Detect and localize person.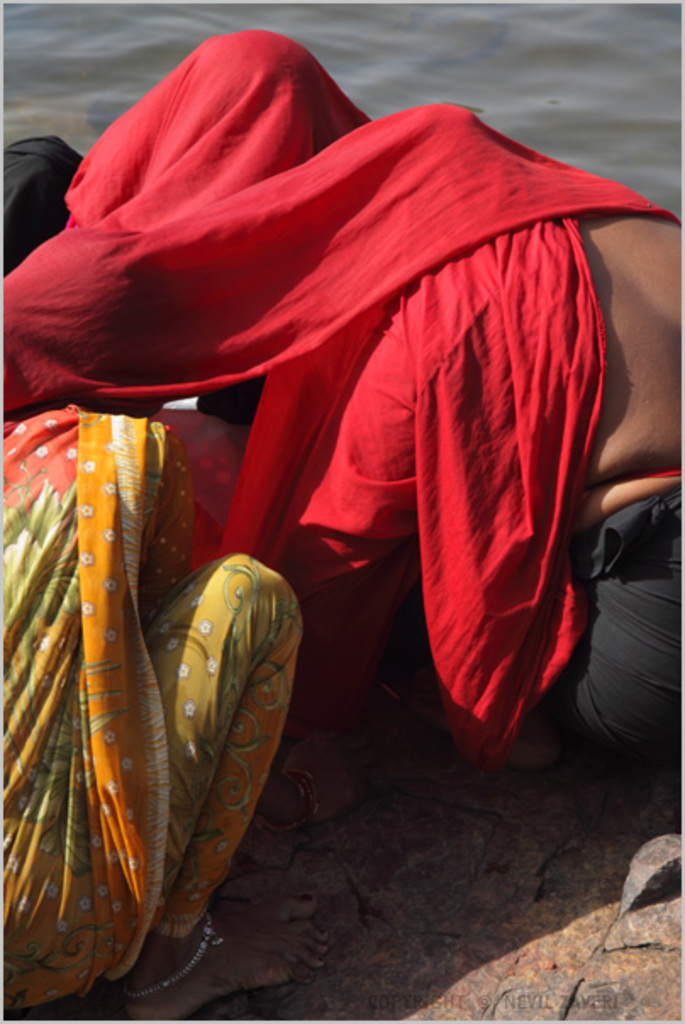
Localized at region(0, 395, 285, 1022).
